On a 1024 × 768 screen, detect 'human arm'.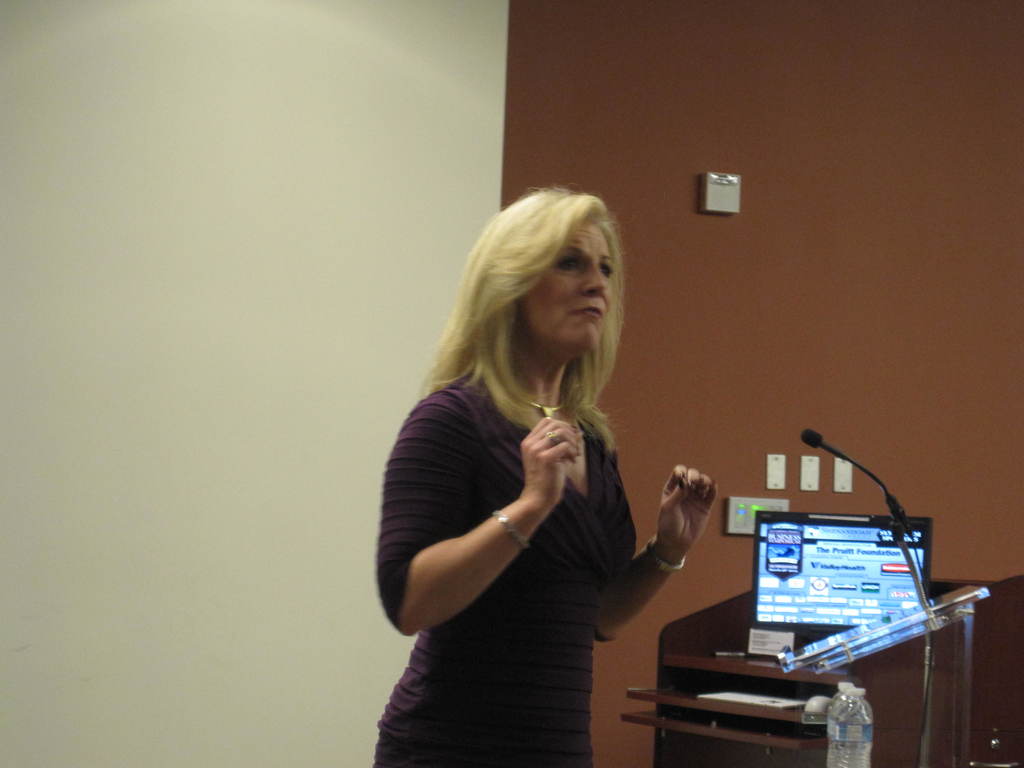
(409,386,625,668).
